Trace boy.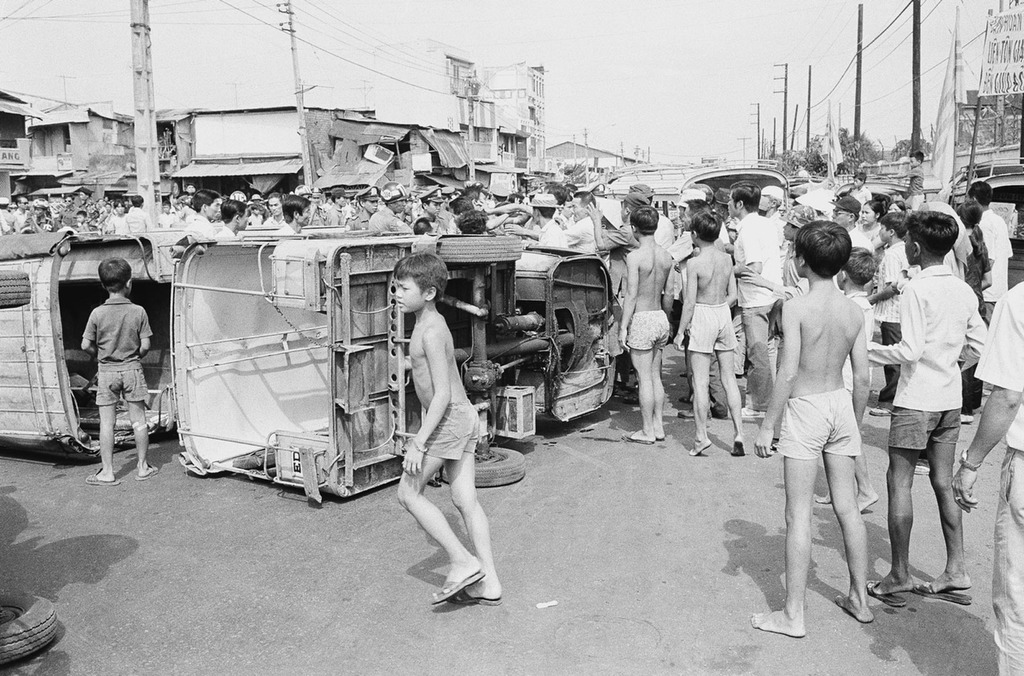
Traced to region(865, 210, 993, 609).
